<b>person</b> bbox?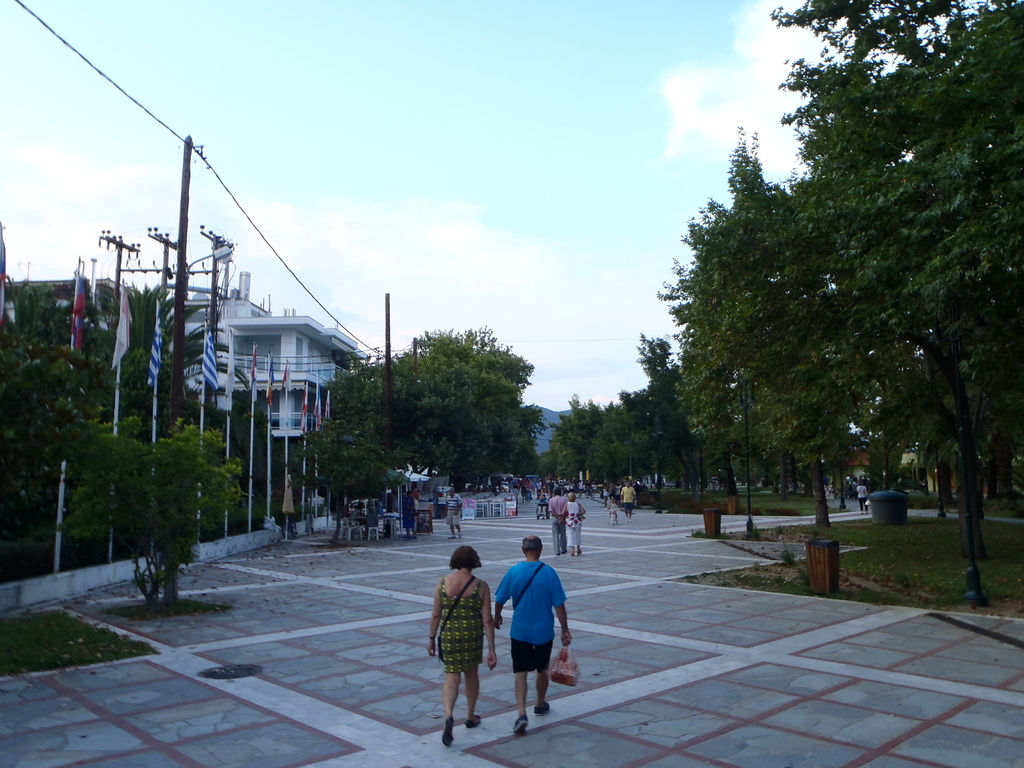
<region>428, 545, 496, 744</region>
